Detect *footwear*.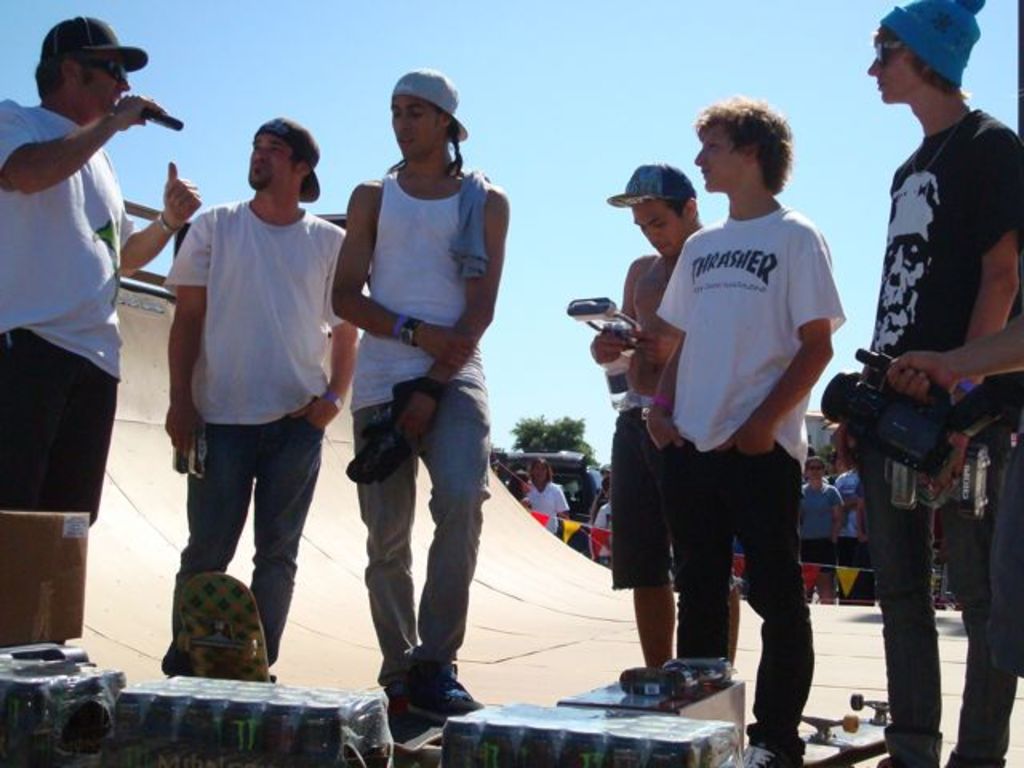
Detected at 371:658:474:733.
